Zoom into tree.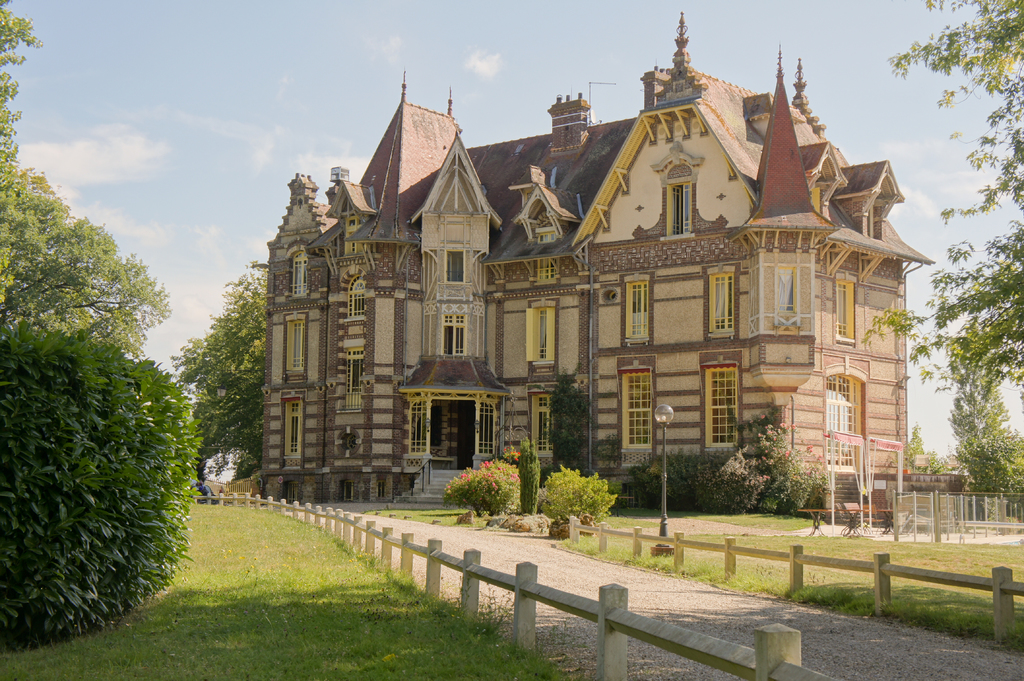
Zoom target: Rect(4, 163, 211, 620).
